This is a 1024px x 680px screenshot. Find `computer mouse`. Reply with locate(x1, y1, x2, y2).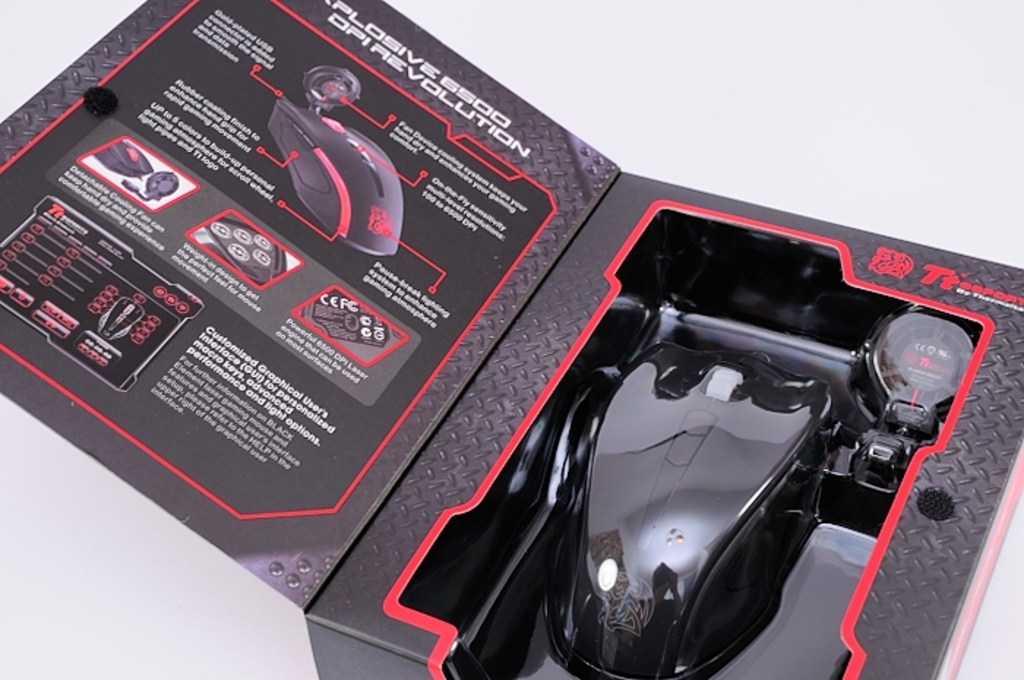
locate(544, 341, 834, 679).
